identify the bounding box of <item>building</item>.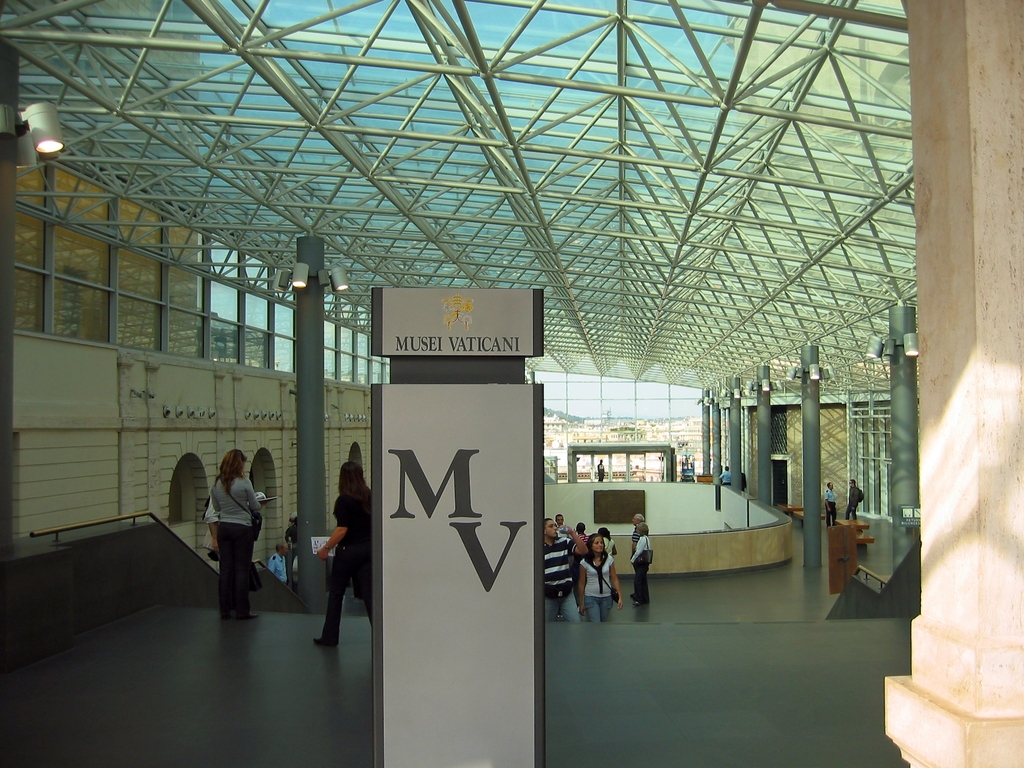
BBox(0, 0, 1023, 767).
